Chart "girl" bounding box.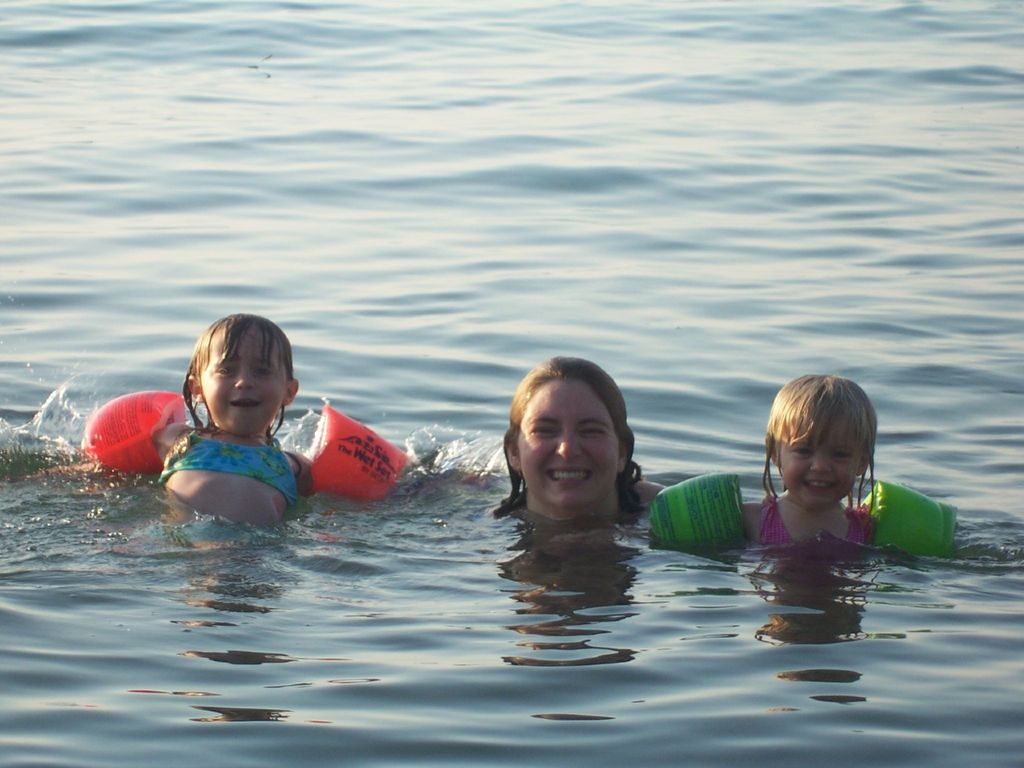
Charted: [left=1, top=312, right=488, bottom=533].
